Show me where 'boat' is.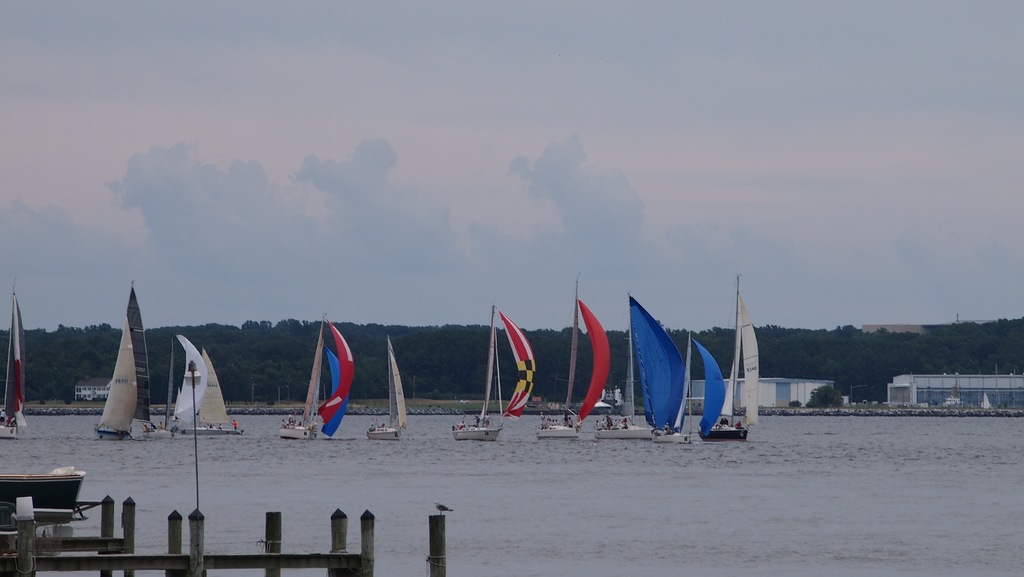
'boat' is at Rect(651, 330, 730, 439).
